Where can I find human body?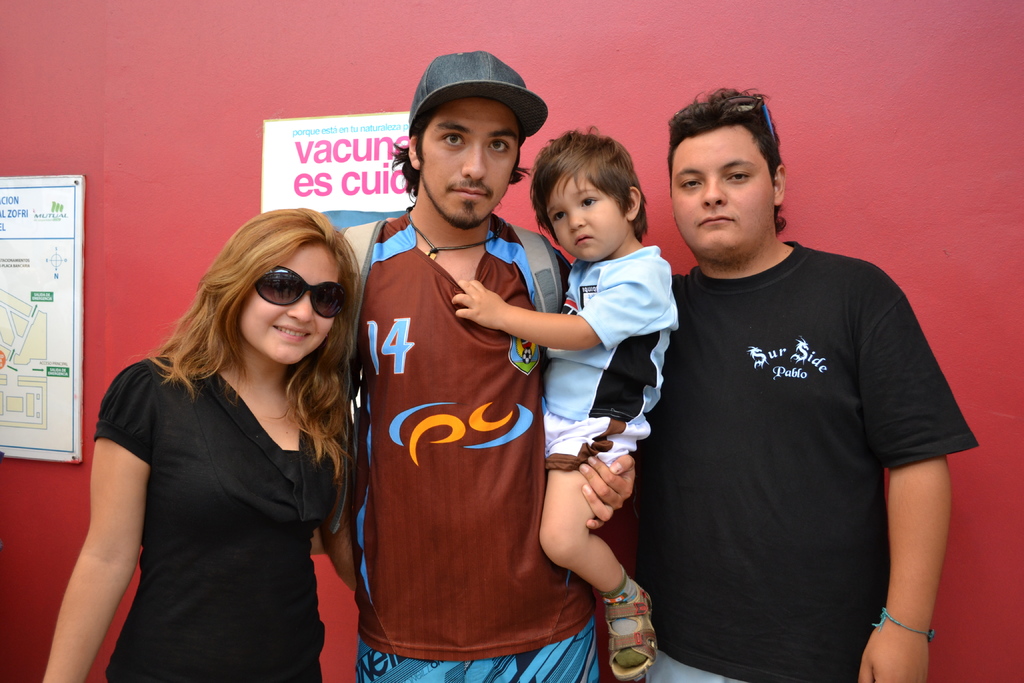
You can find it at crop(342, 225, 640, 682).
